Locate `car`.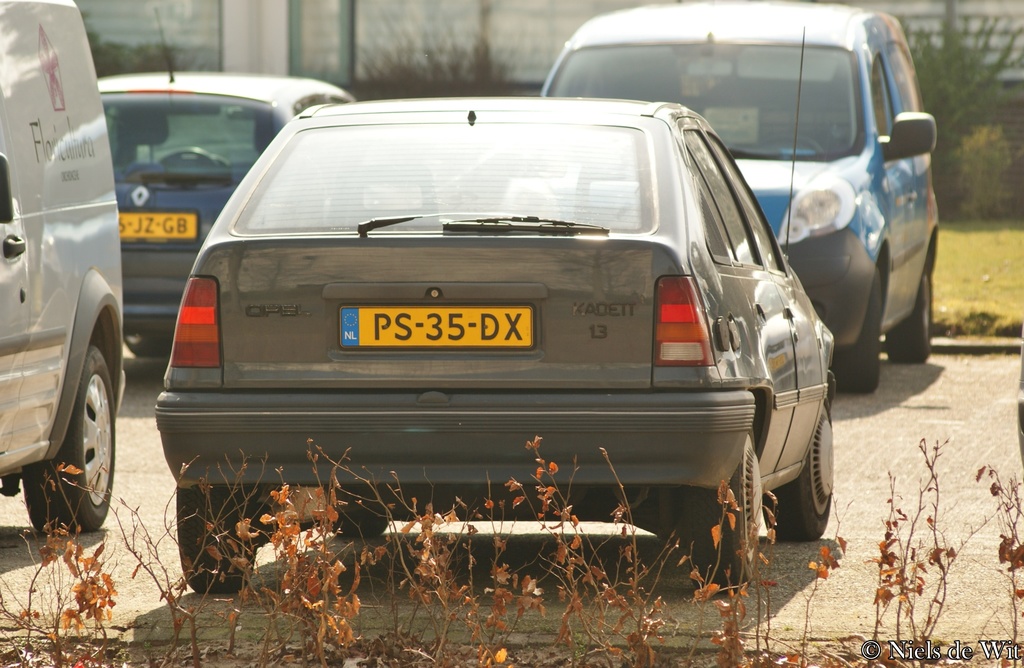
Bounding box: region(536, 0, 939, 397).
